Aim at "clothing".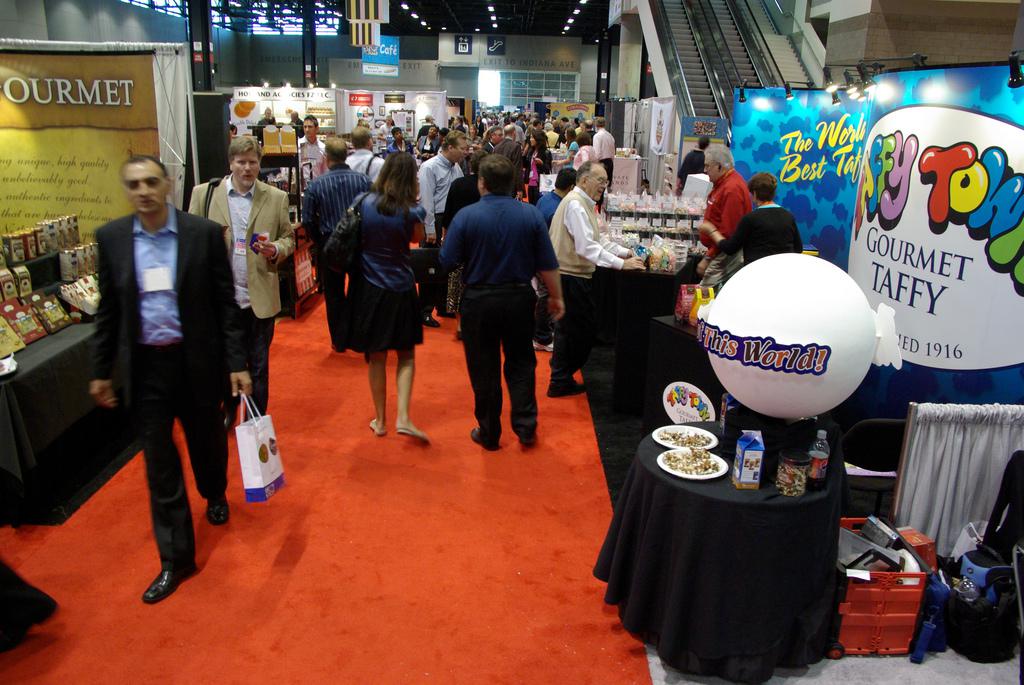
Aimed at 303, 162, 370, 351.
